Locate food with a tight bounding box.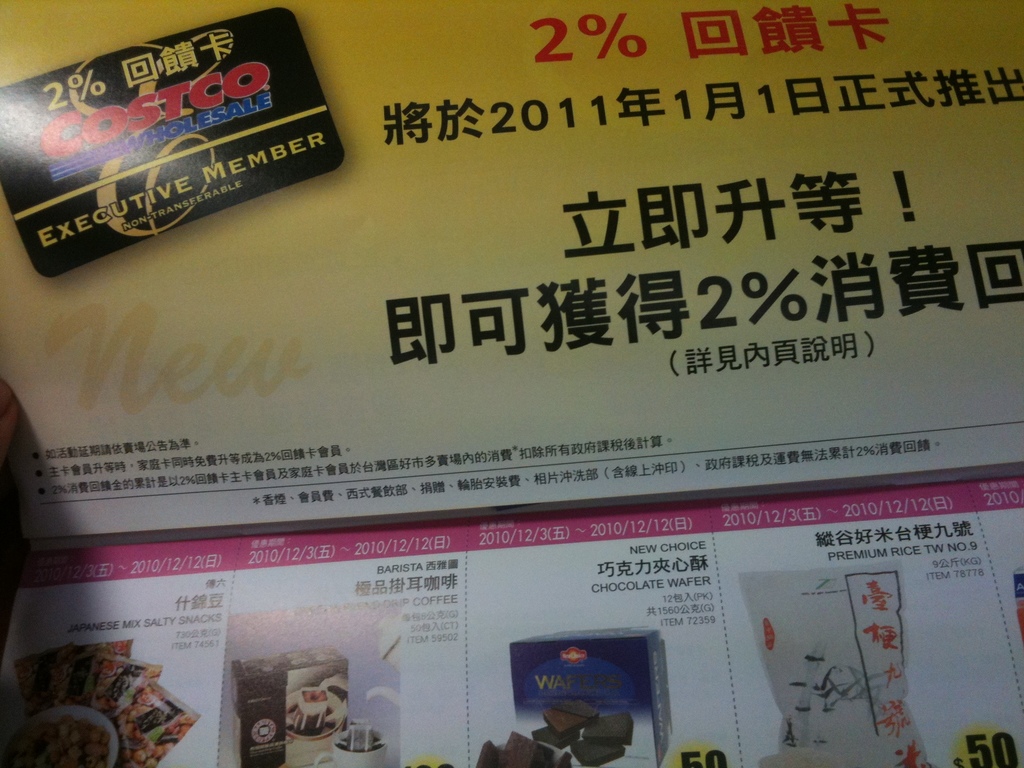
bbox=[17, 650, 70, 710].
